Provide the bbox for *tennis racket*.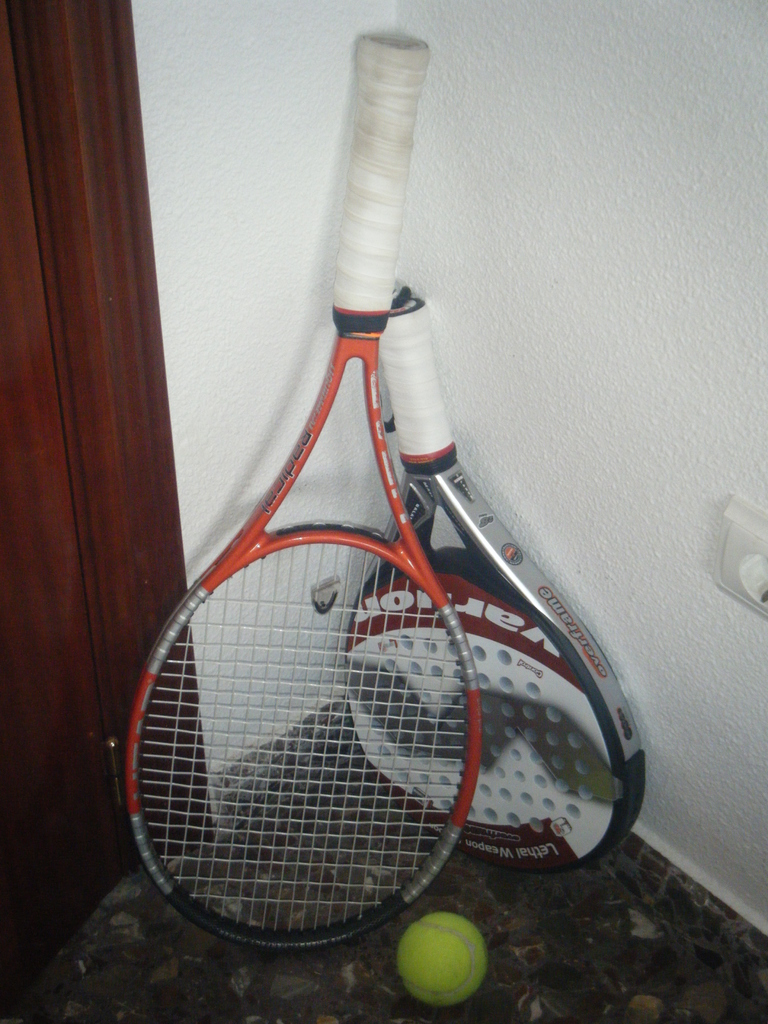
[x1=122, y1=28, x2=479, y2=951].
